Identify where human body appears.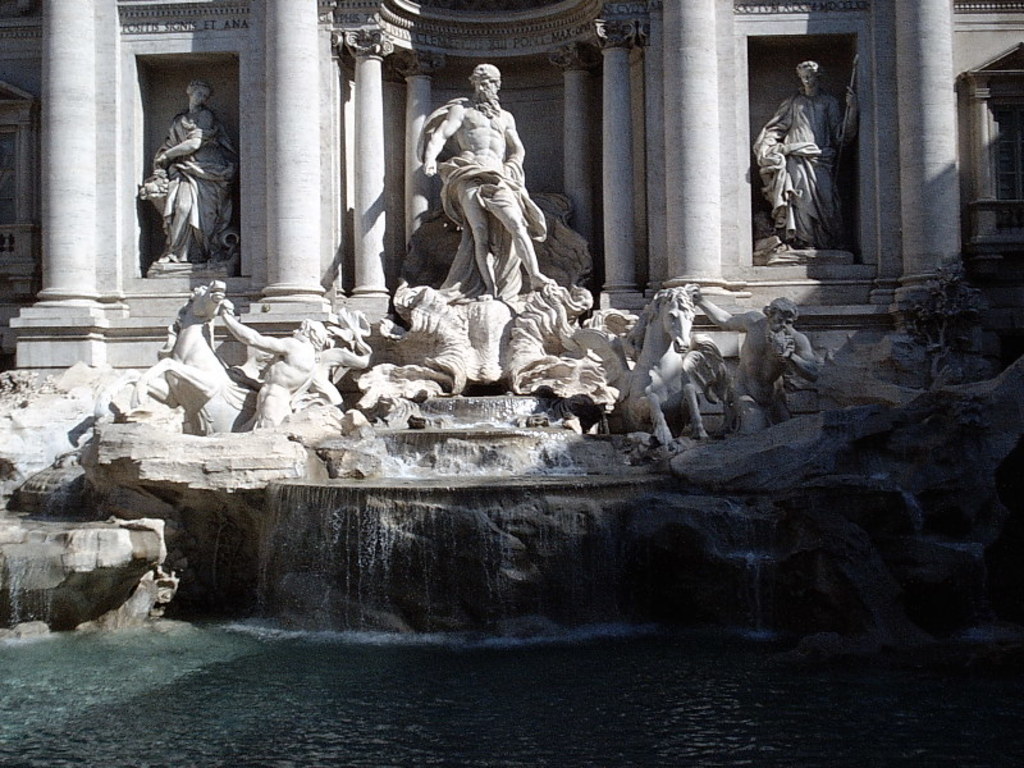
Appears at (left=728, top=316, right=820, bottom=430).
